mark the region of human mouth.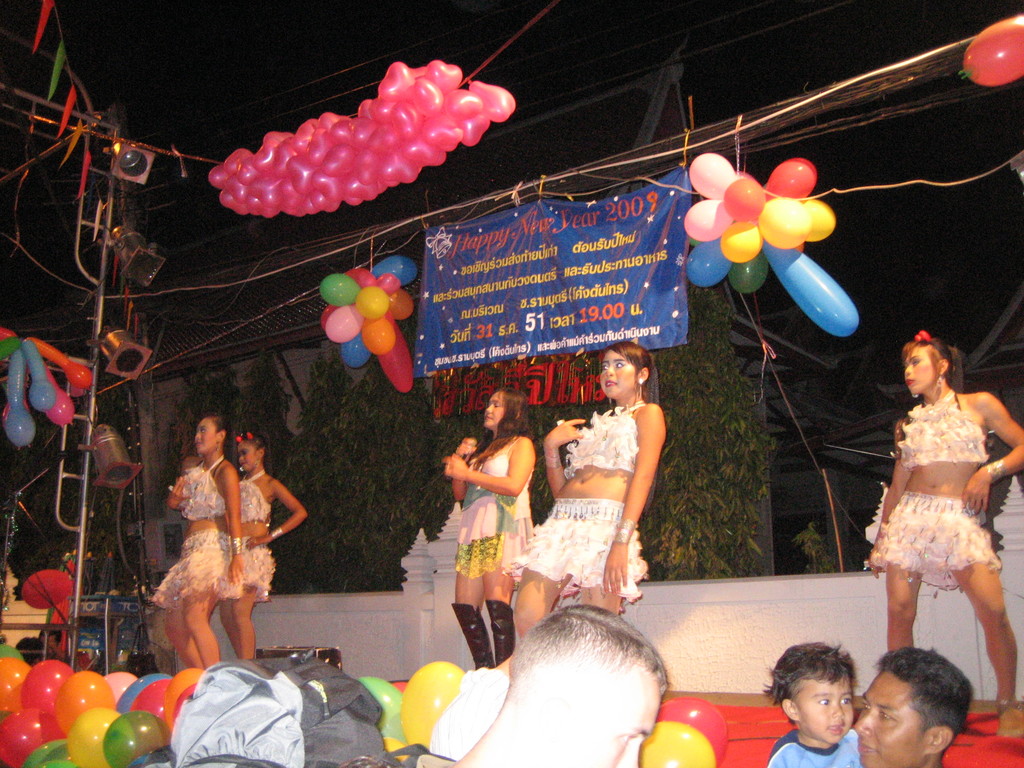
Region: crop(834, 726, 840, 728).
